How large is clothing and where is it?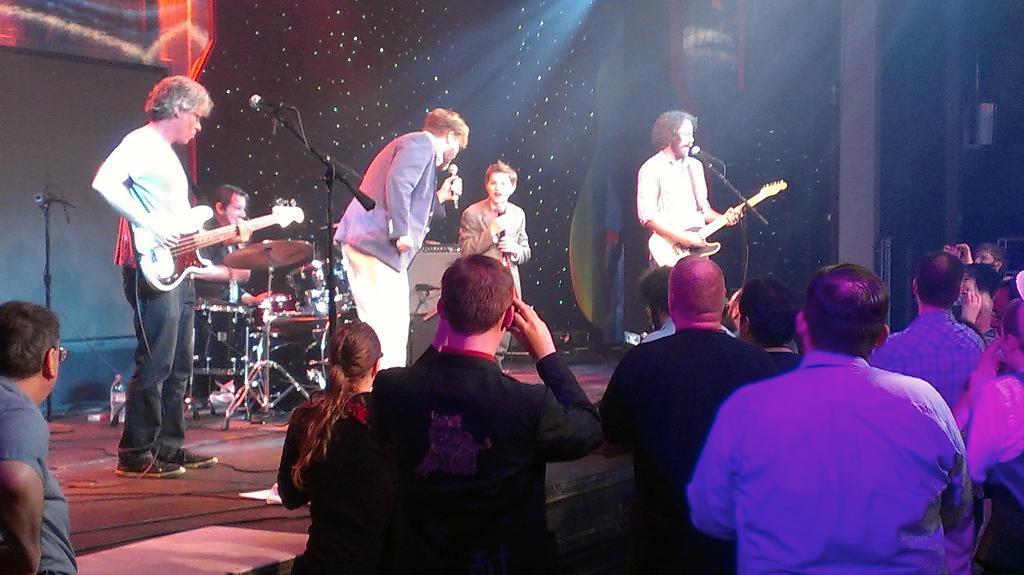
Bounding box: <box>454,193,534,366</box>.
